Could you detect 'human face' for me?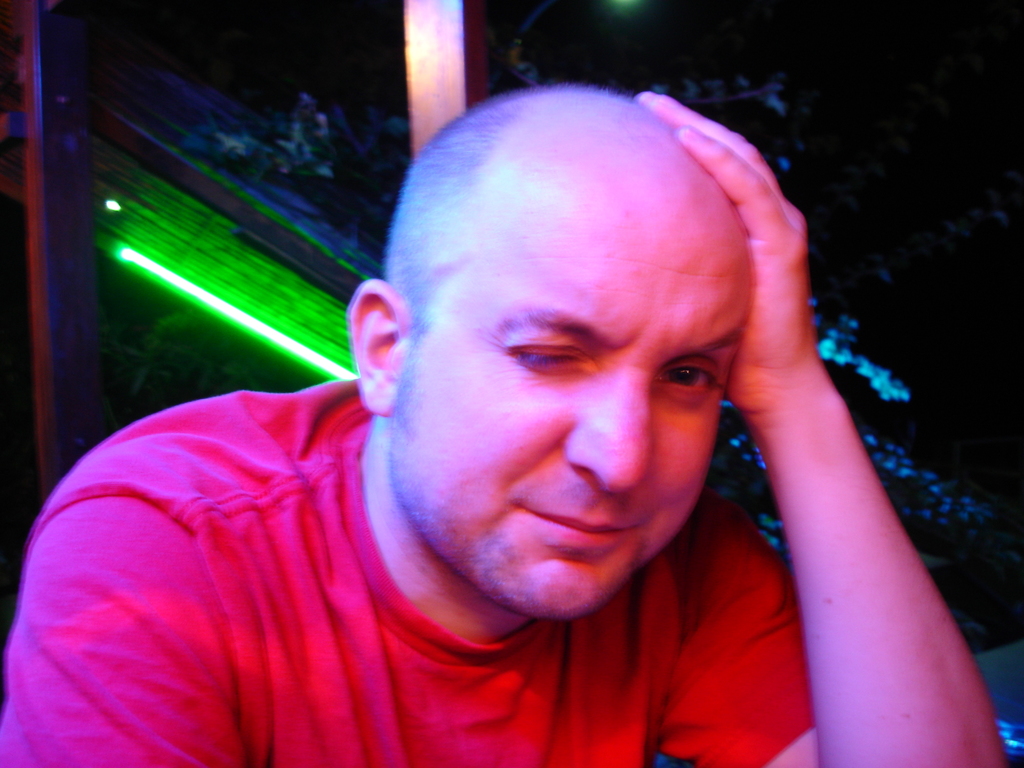
Detection result: [left=395, top=120, right=750, bottom=631].
